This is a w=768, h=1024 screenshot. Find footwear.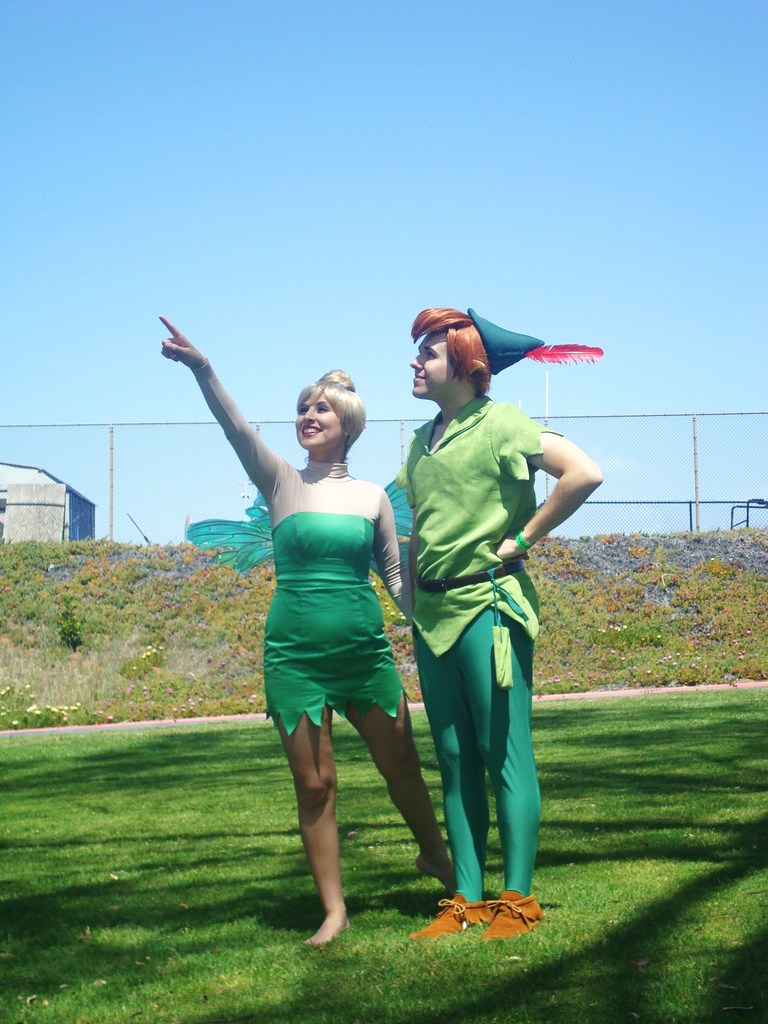
Bounding box: <box>408,893,479,935</box>.
